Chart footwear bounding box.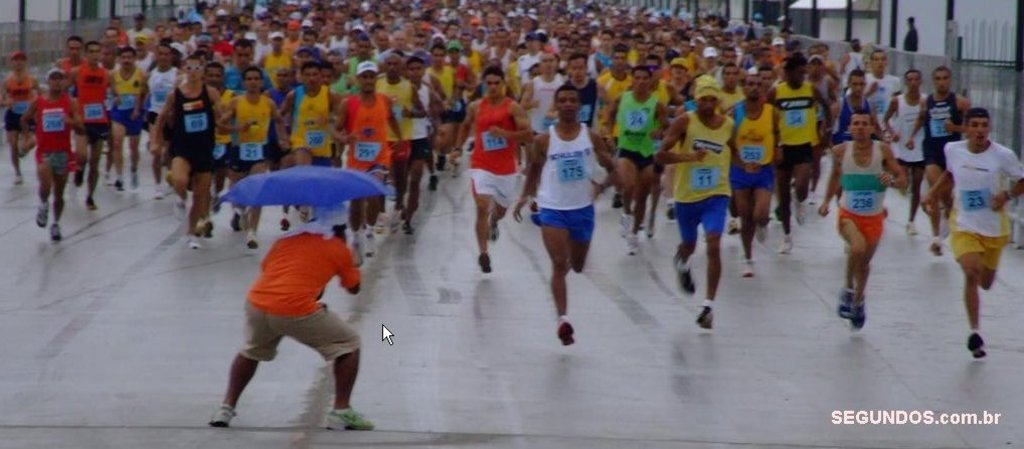
Charted: 426 176 439 192.
